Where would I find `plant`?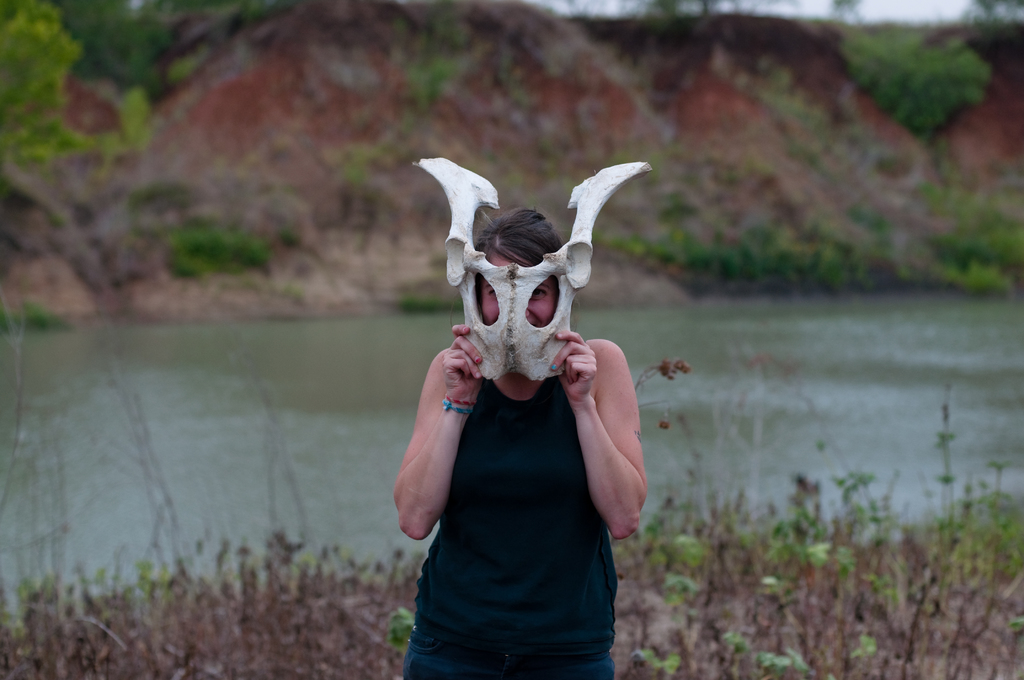
At region(394, 0, 468, 113).
